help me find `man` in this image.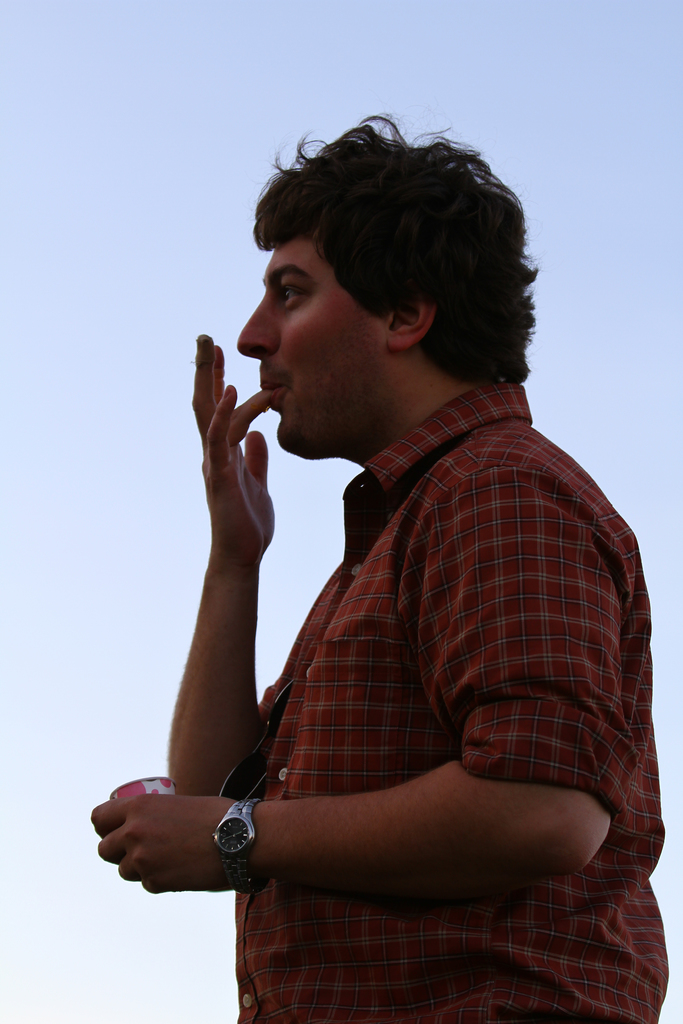
Found it: <box>115,118,664,963</box>.
